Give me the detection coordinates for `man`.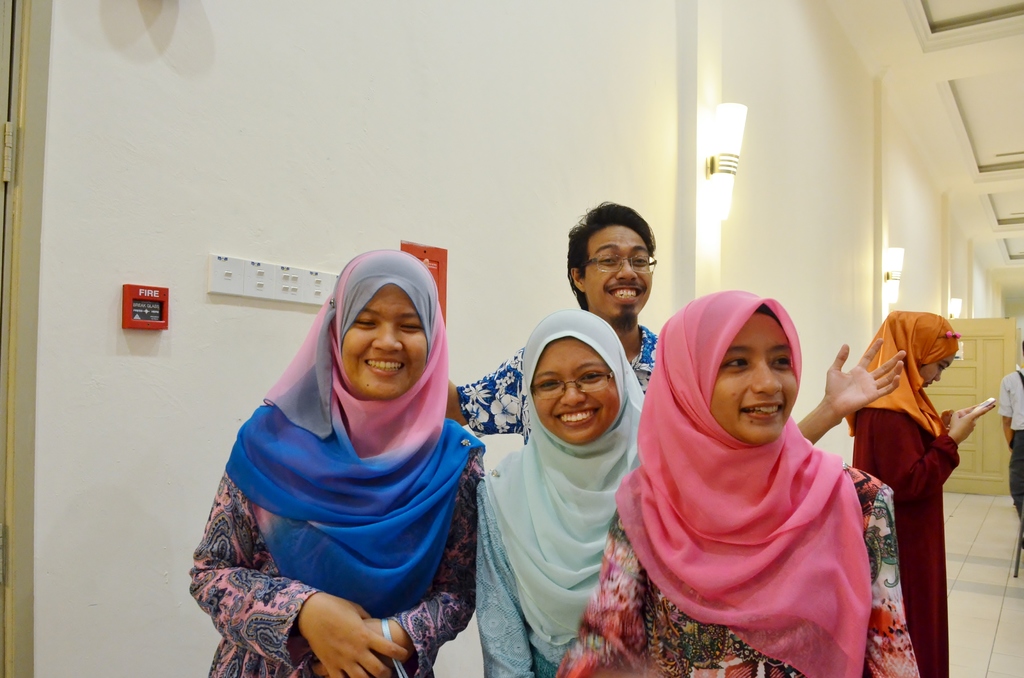
box(1002, 339, 1023, 546).
